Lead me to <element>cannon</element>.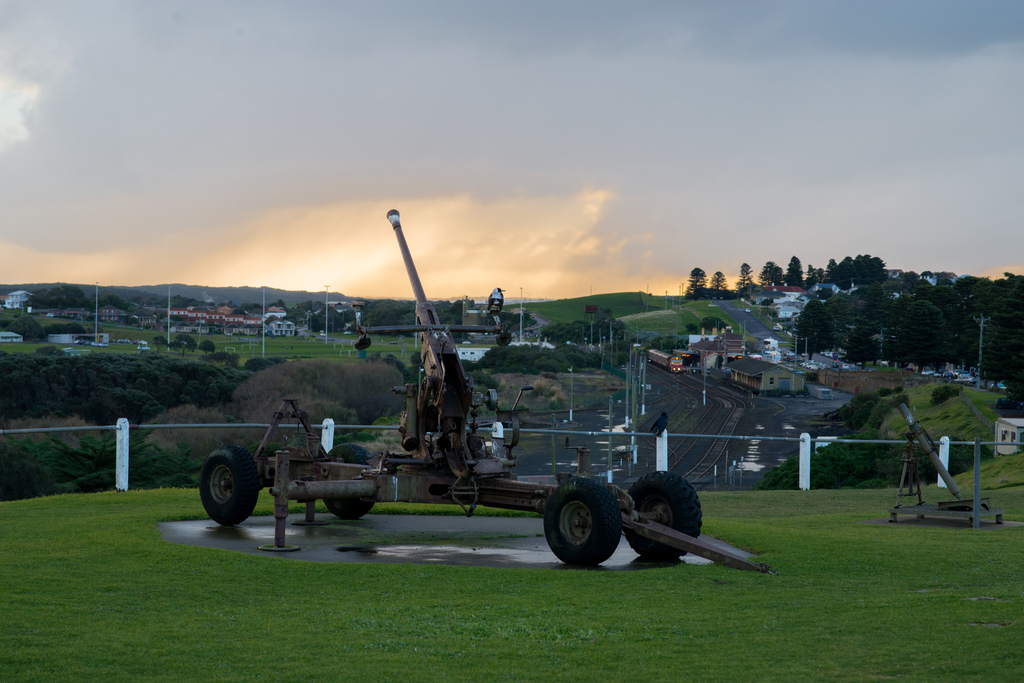
Lead to (895, 398, 1000, 529).
